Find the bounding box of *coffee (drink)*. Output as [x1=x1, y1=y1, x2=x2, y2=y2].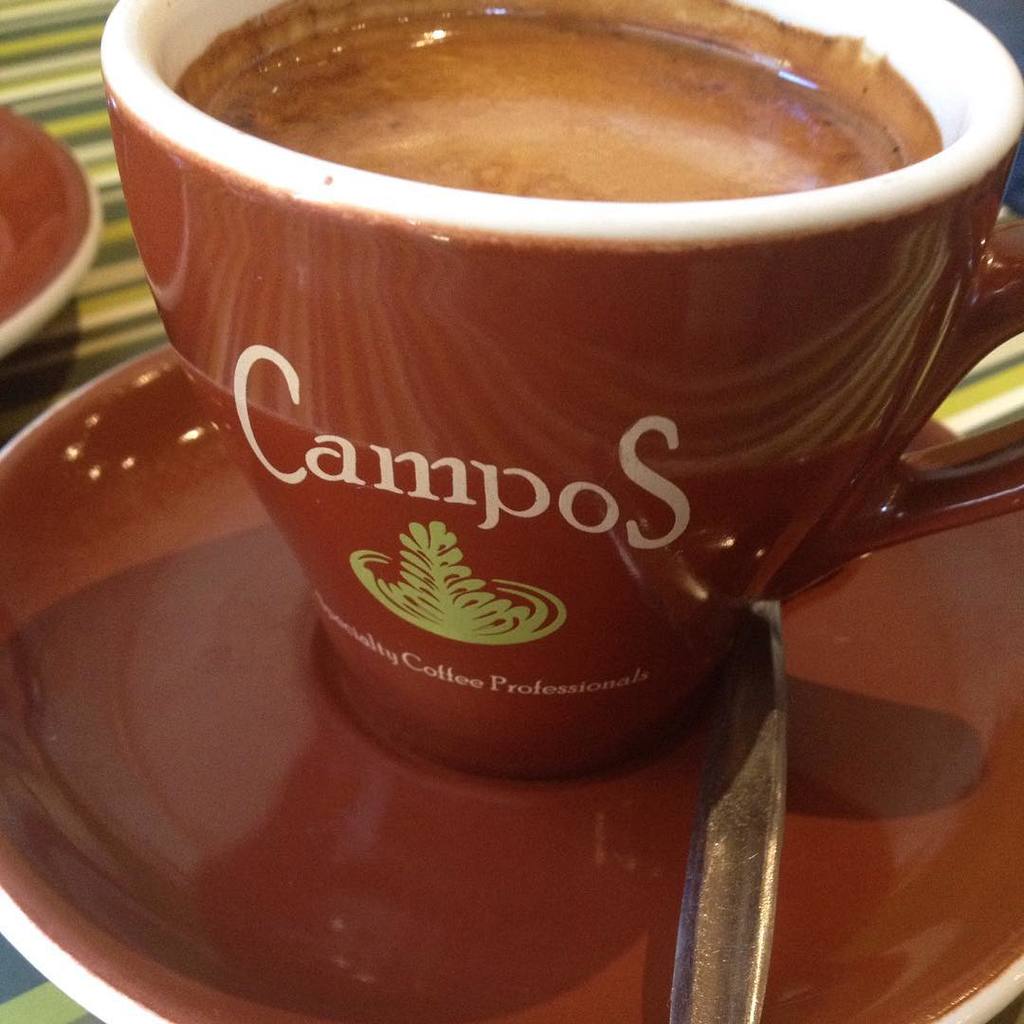
[x1=176, y1=0, x2=944, y2=202].
